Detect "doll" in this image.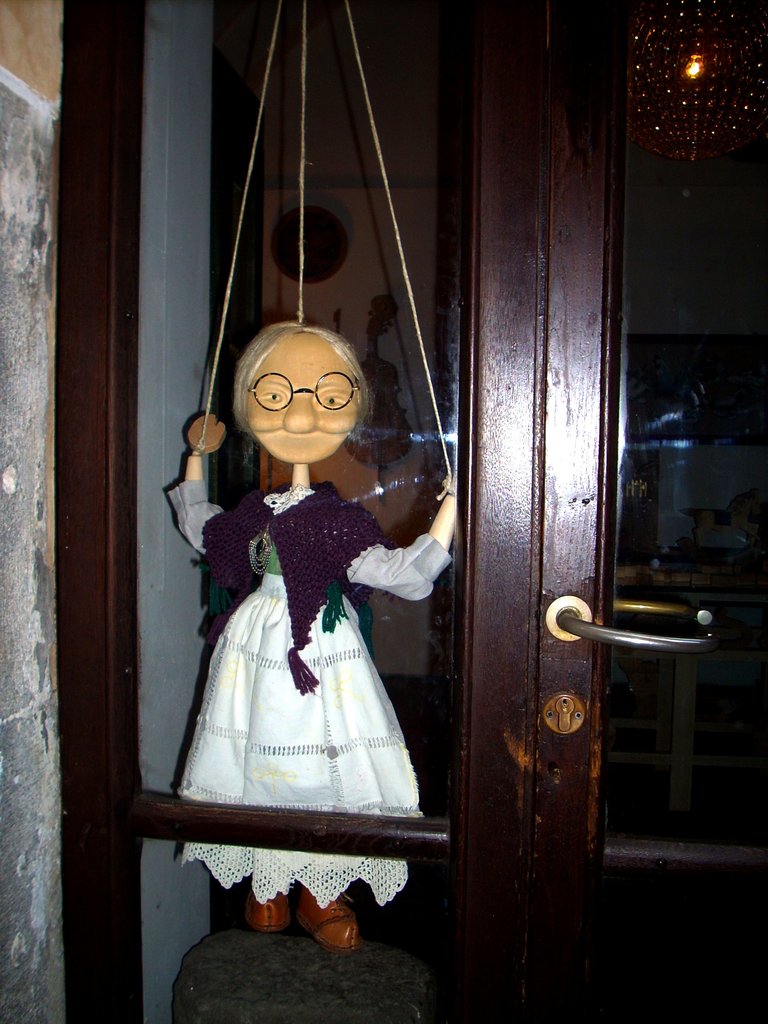
Detection: <bbox>156, 275, 449, 880</bbox>.
